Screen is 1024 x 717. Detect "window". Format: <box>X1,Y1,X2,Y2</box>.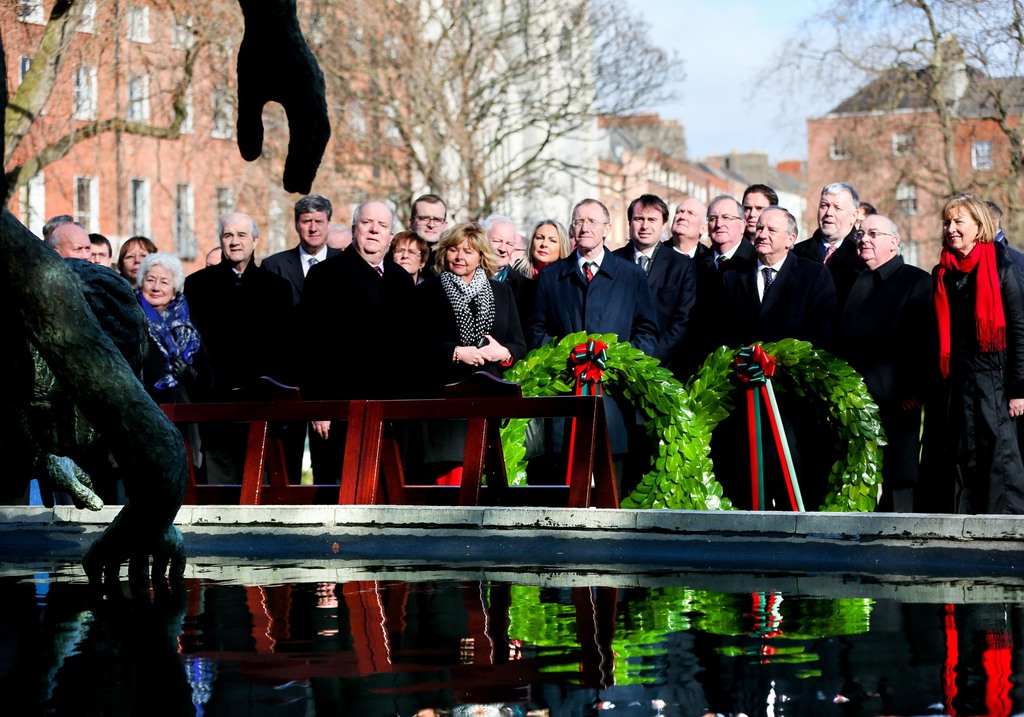
<box>173,85,194,133</box>.
